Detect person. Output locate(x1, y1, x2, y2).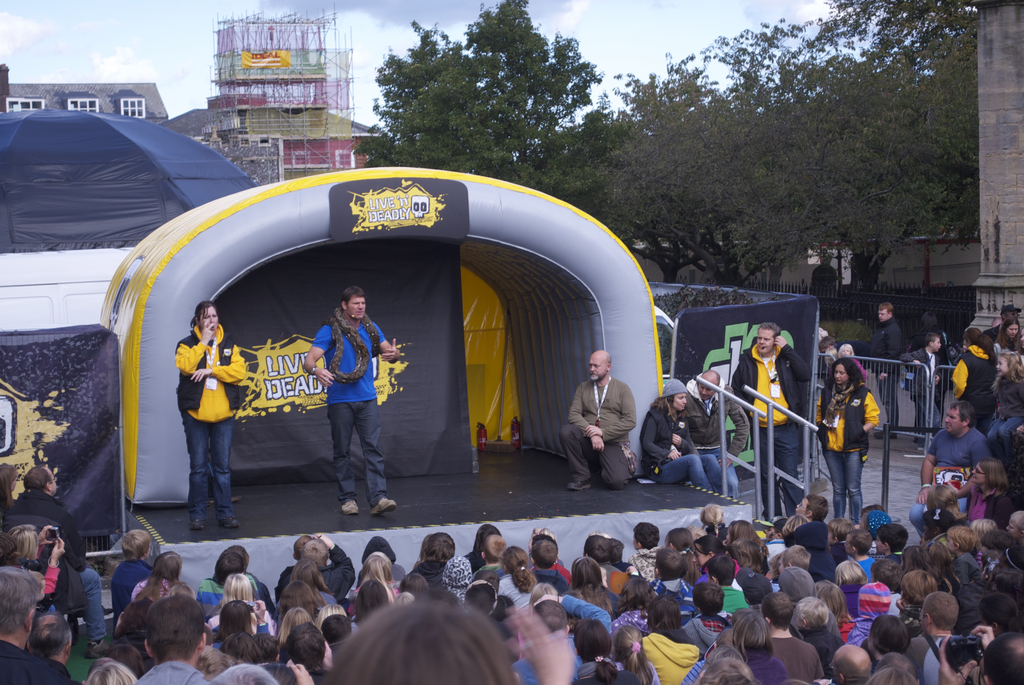
locate(643, 377, 724, 492).
